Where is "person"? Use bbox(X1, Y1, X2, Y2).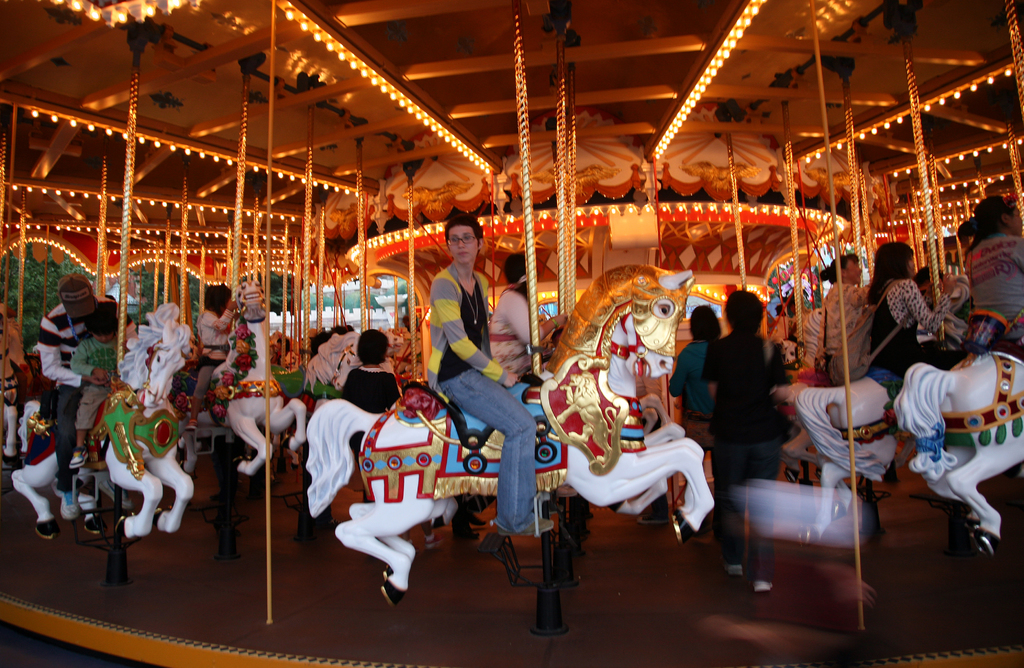
bbox(704, 284, 797, 527).
